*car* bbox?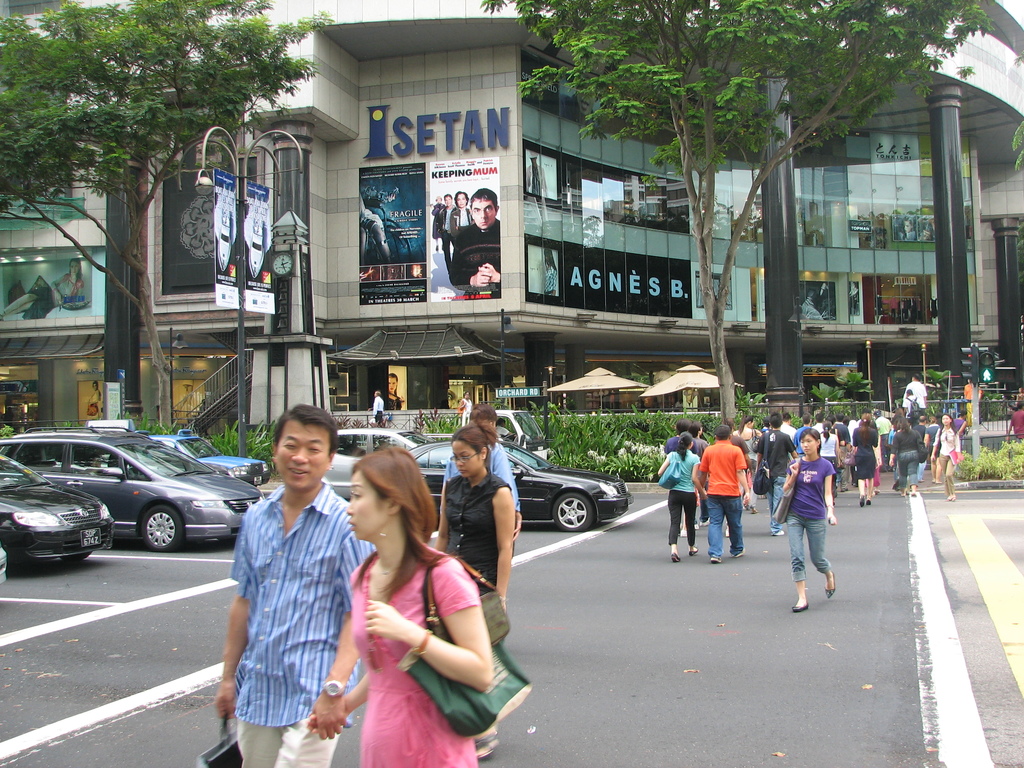
{"left": 0, "top": 424, "right": 266, "bottom": 549}
